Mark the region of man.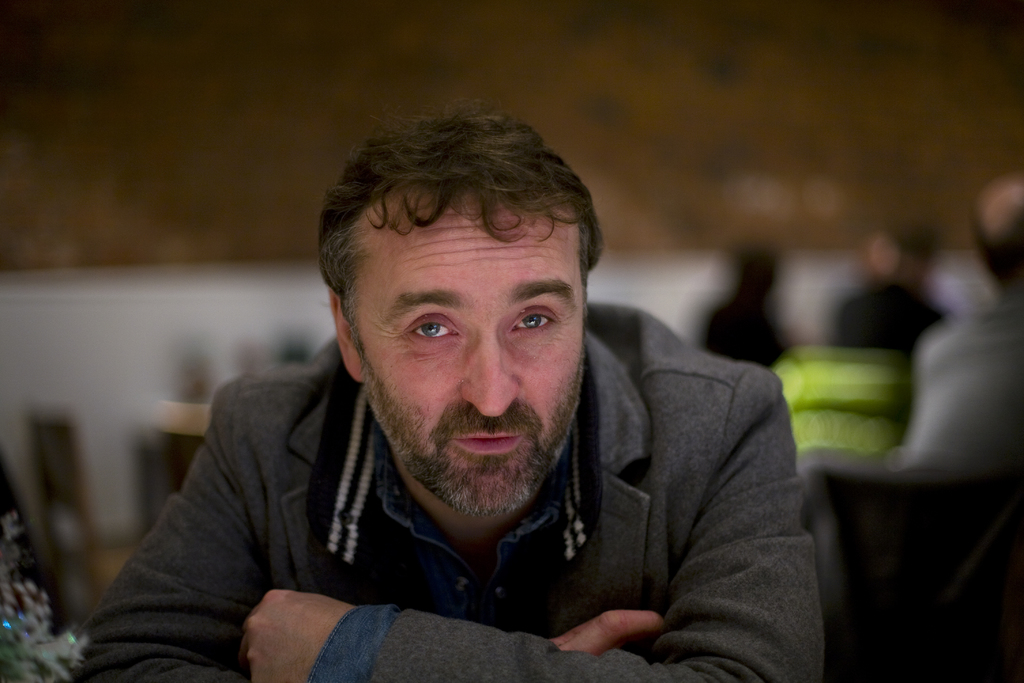
Region: {"x1": 80, "y1": 117, "x2": 844, "y2": 674}.
